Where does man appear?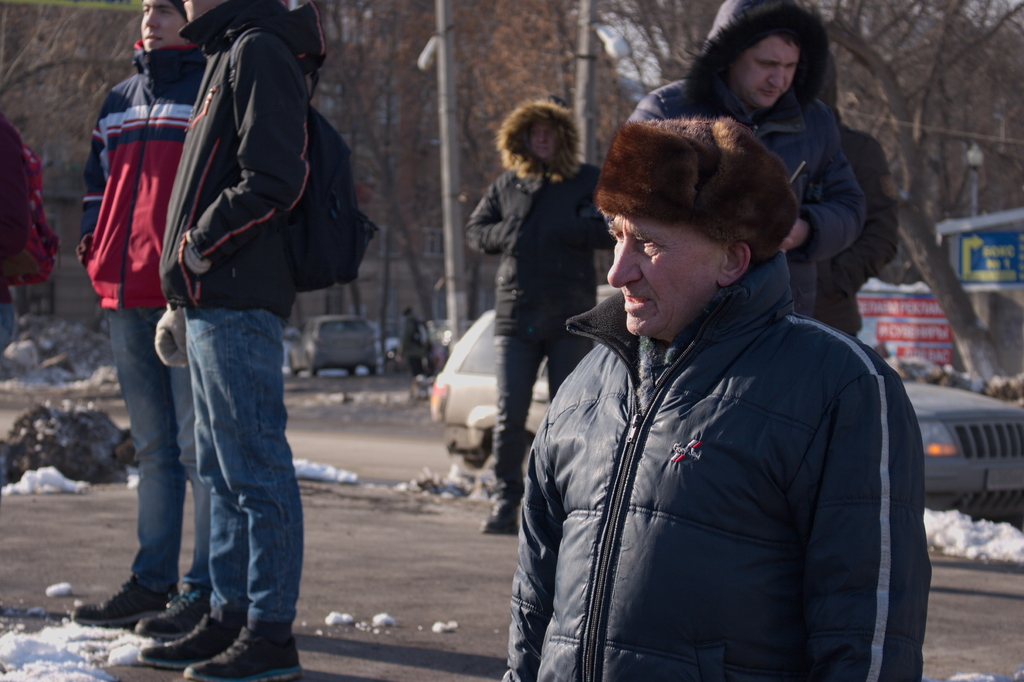
Appears at box(508, 116, 929, 681).
